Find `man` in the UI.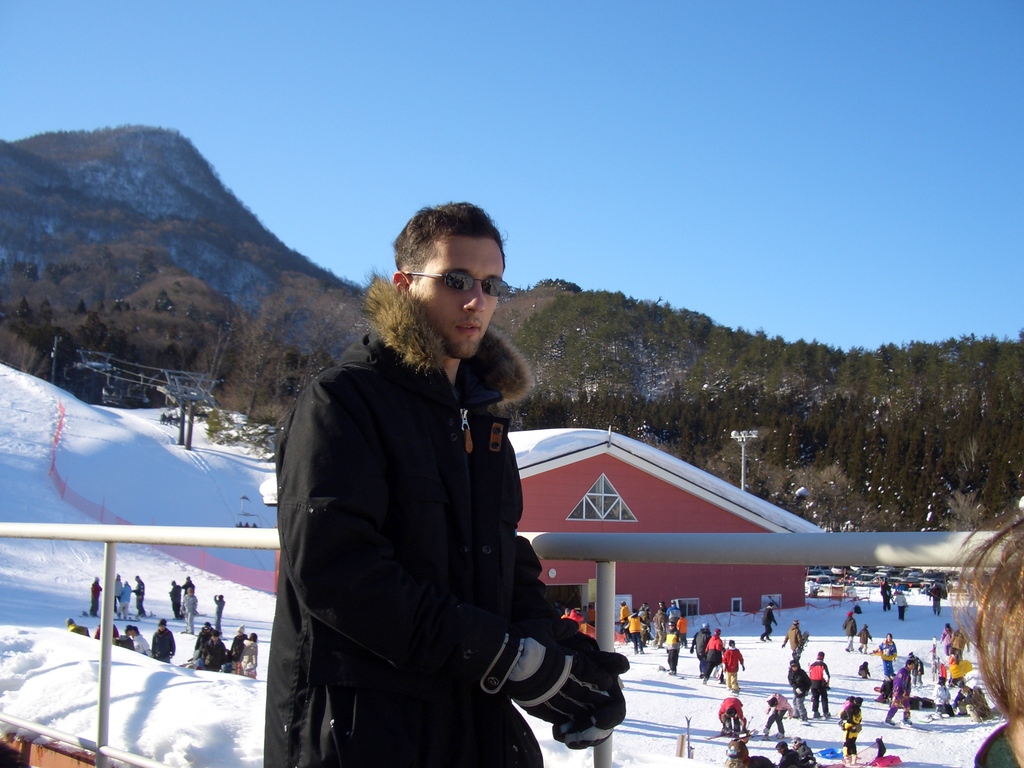
UI element at bbox=(201, 628, 227, 671).
